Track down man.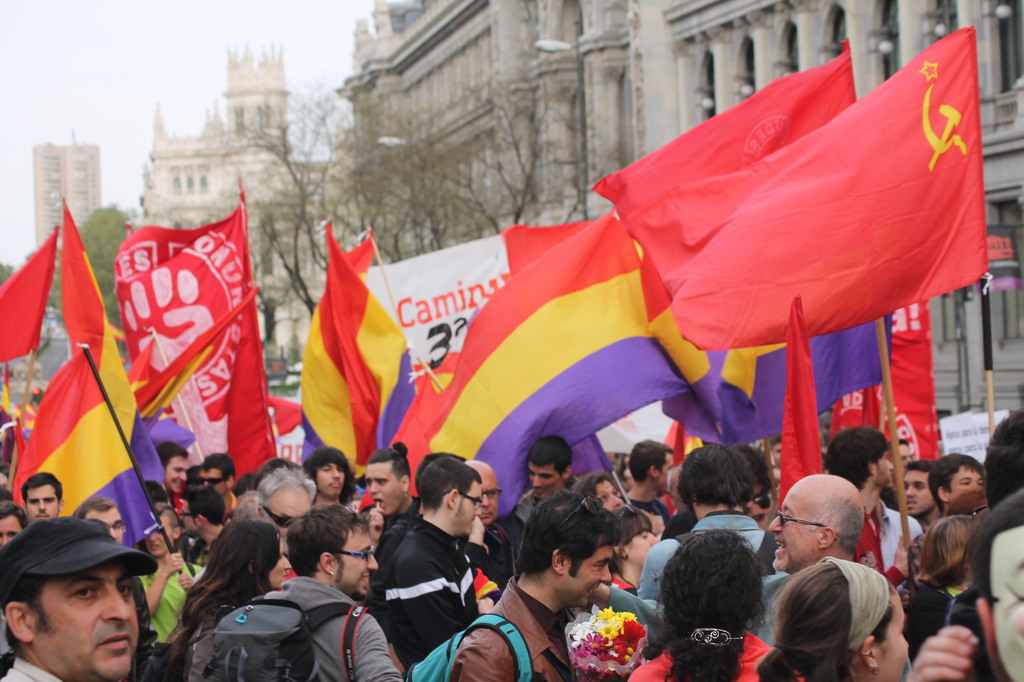
Tracked to (x1=878, y1=475, x2=925, y2=571).
